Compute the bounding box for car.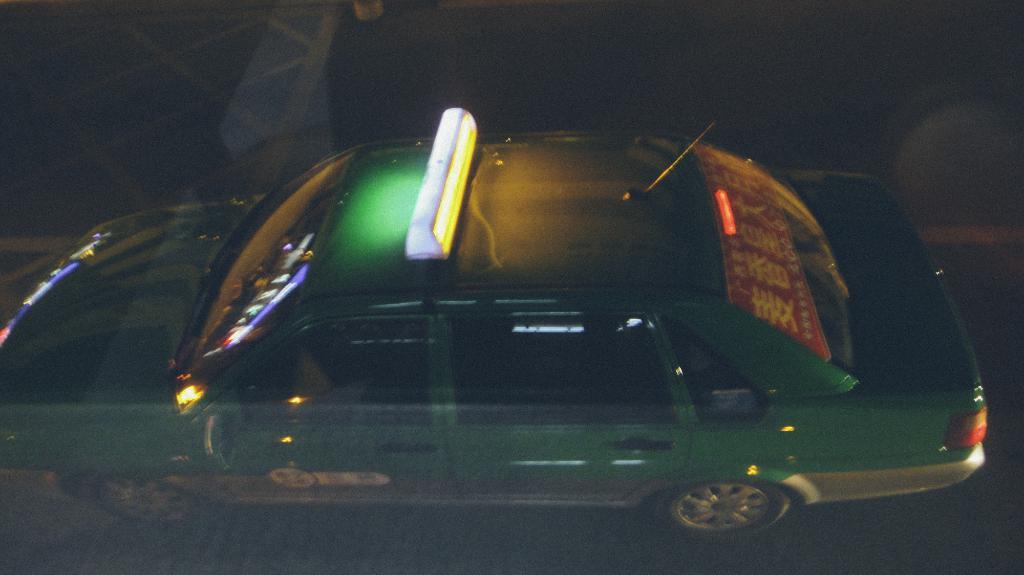
select_region(0, 106, 988, 542).
